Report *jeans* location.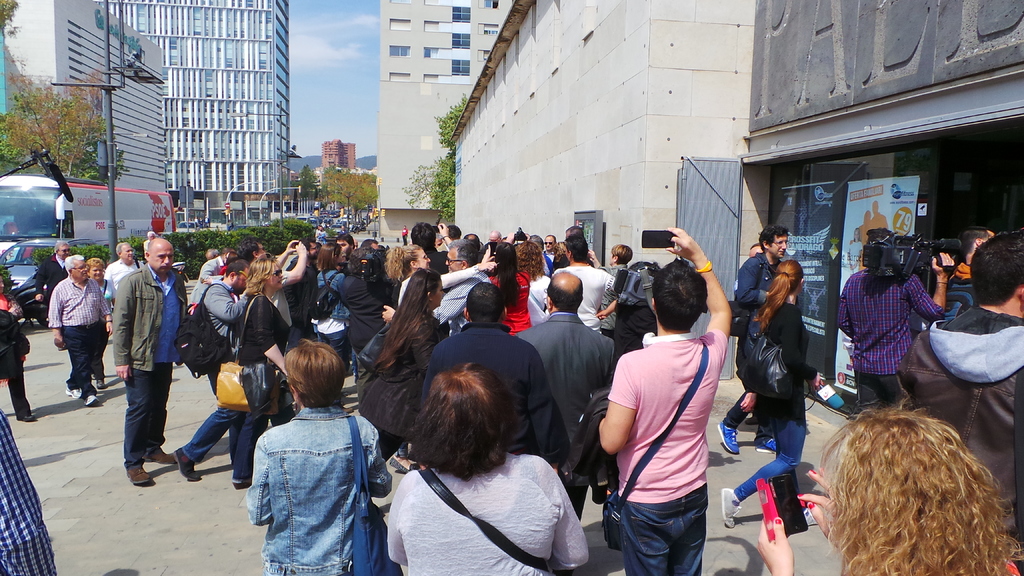
Report: detection(84, 323, 107, 385).
